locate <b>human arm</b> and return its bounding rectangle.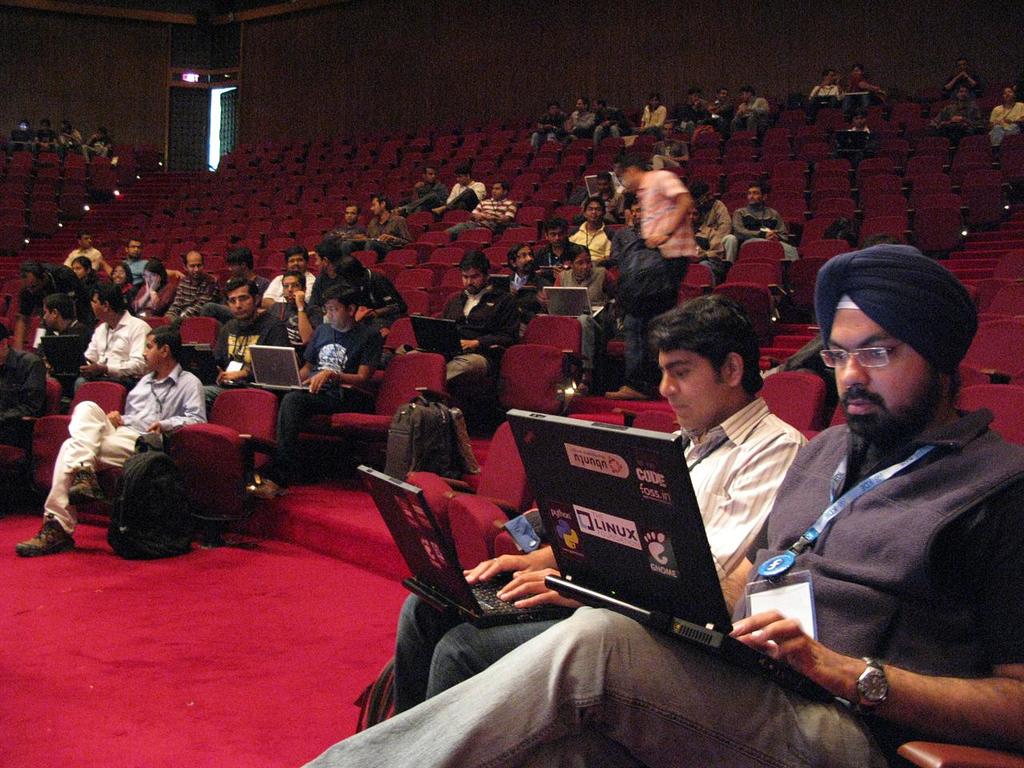
rect(968, 68, 982, 94).
